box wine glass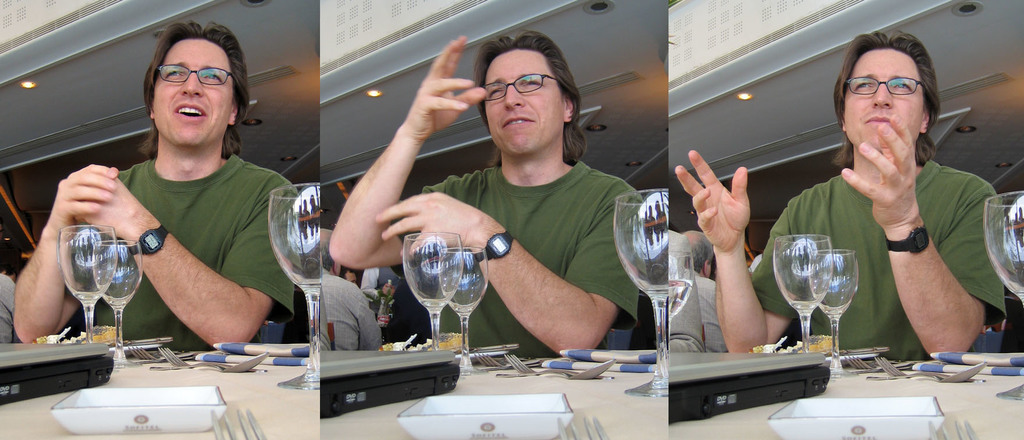
<box>616,188,669,401</box>
